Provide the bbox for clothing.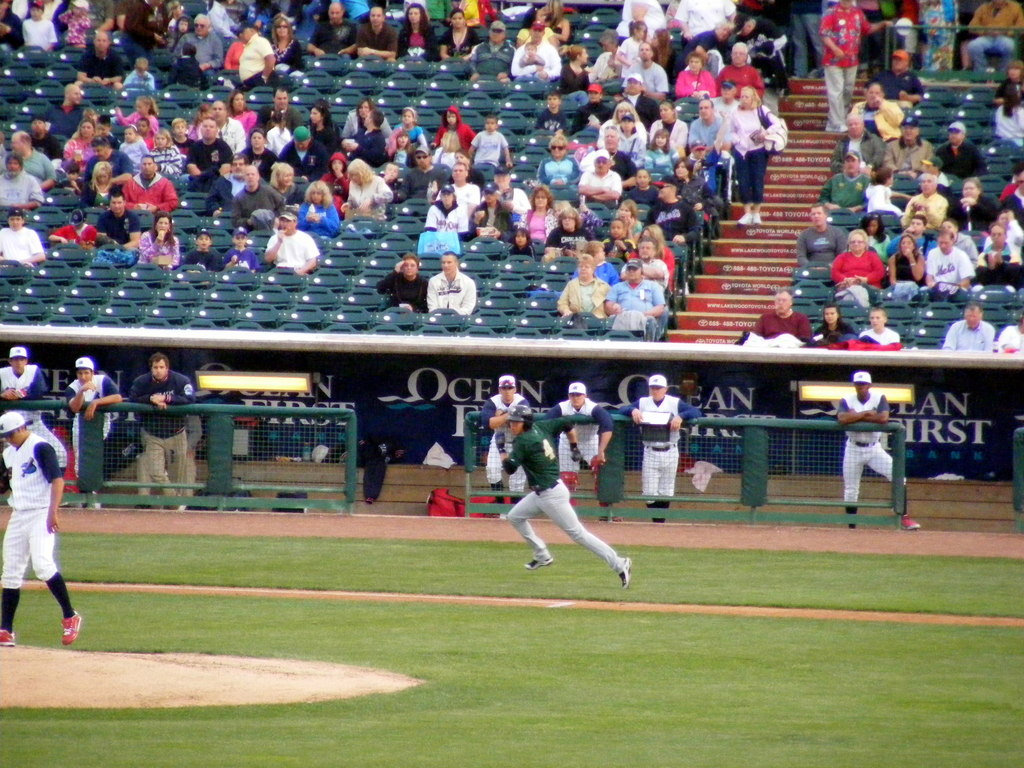
<box>593,254,623,287</box>.
